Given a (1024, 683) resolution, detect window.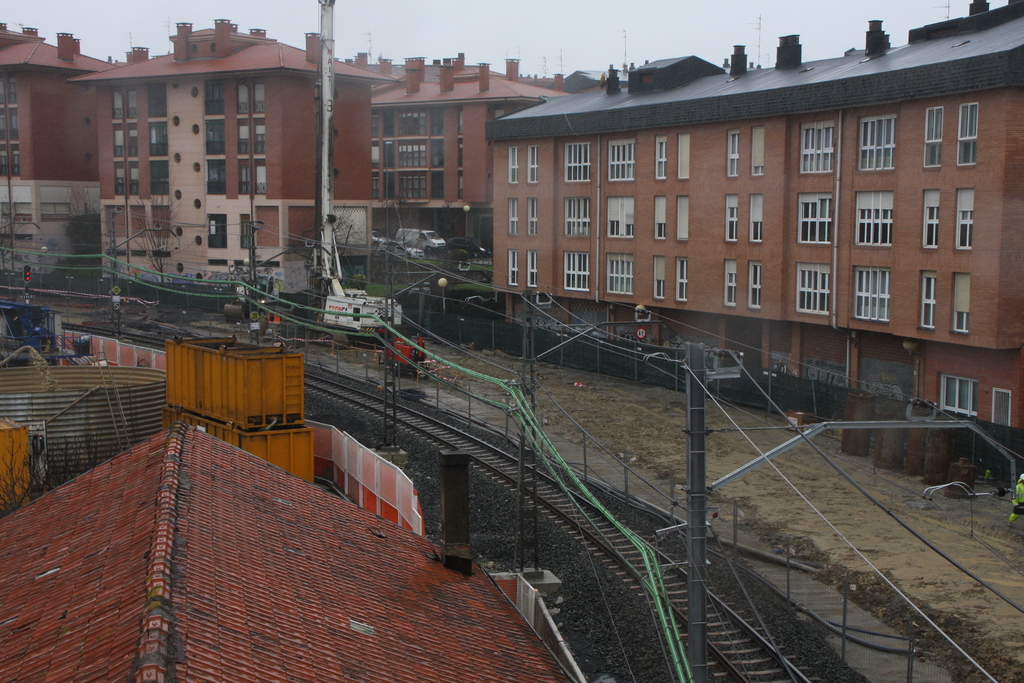
bbox(923, 189, 939, 249).
